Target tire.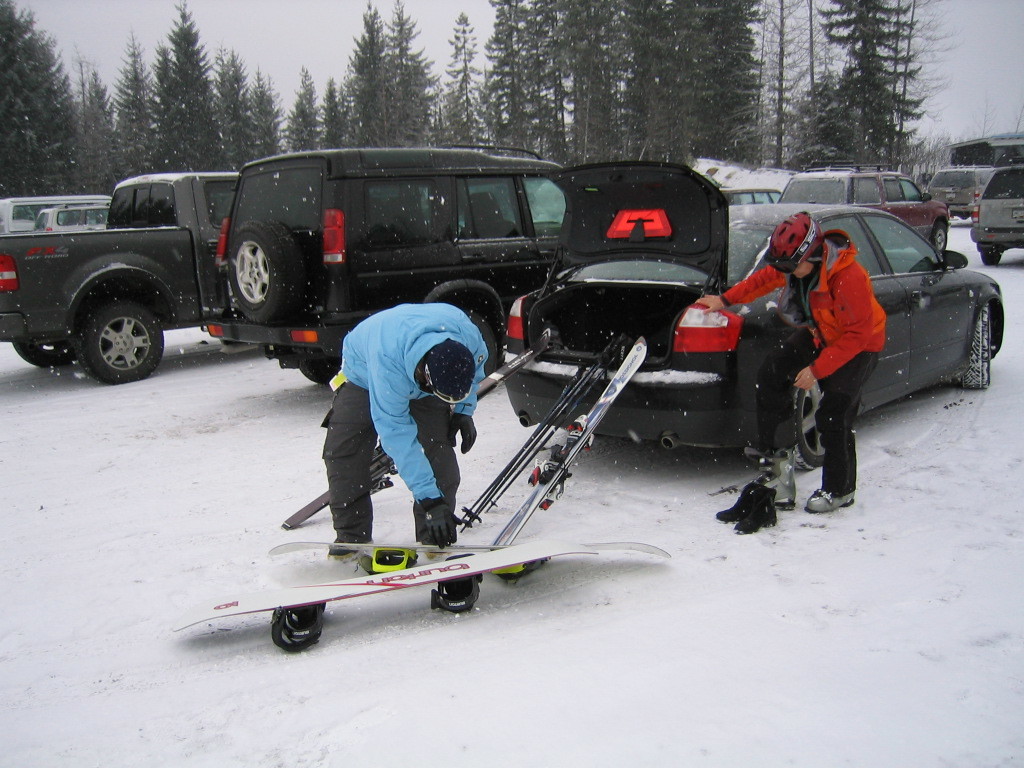
Target region: bbox=(952, 304, 991, 385).
